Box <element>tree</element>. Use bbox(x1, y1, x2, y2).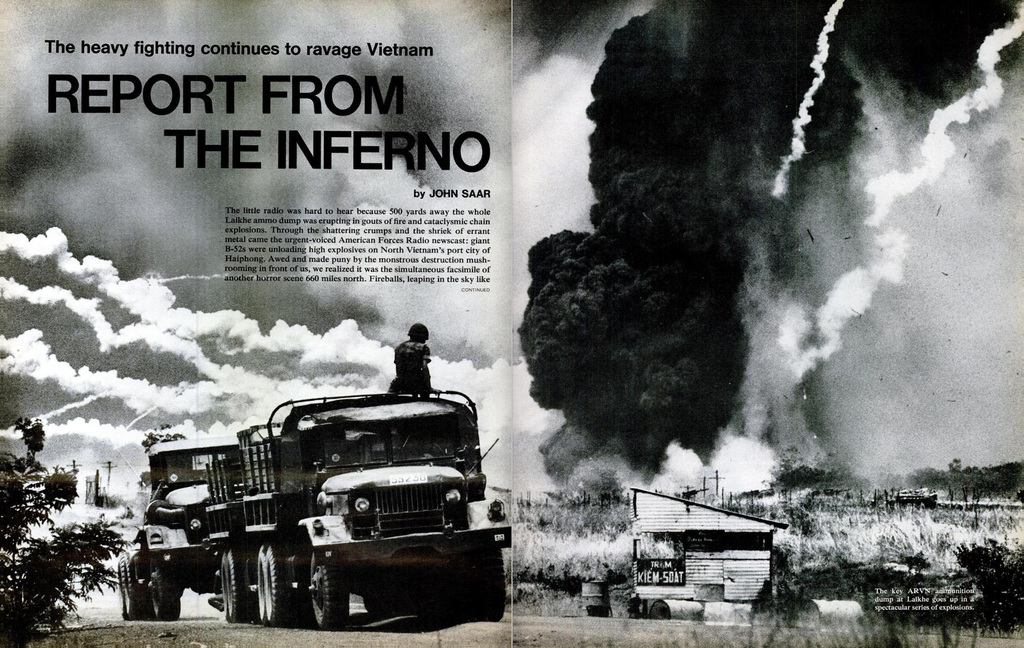
bbox(139, 421, 188, 455).
